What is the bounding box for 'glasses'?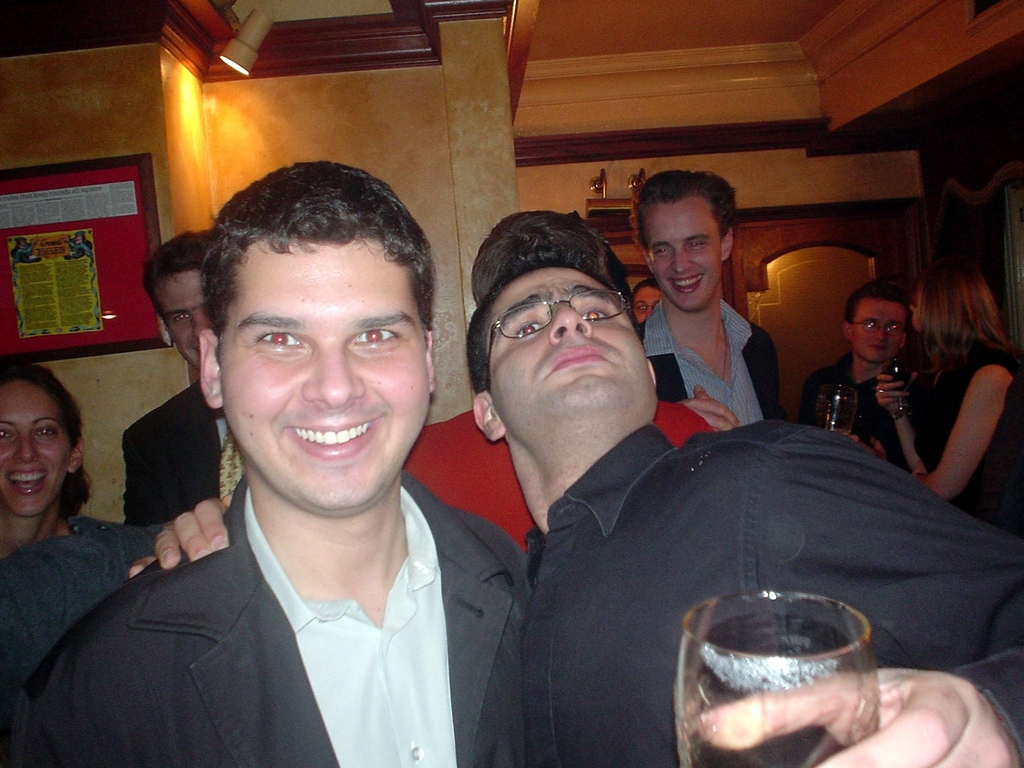
locate(852, 323, 909, 337).
